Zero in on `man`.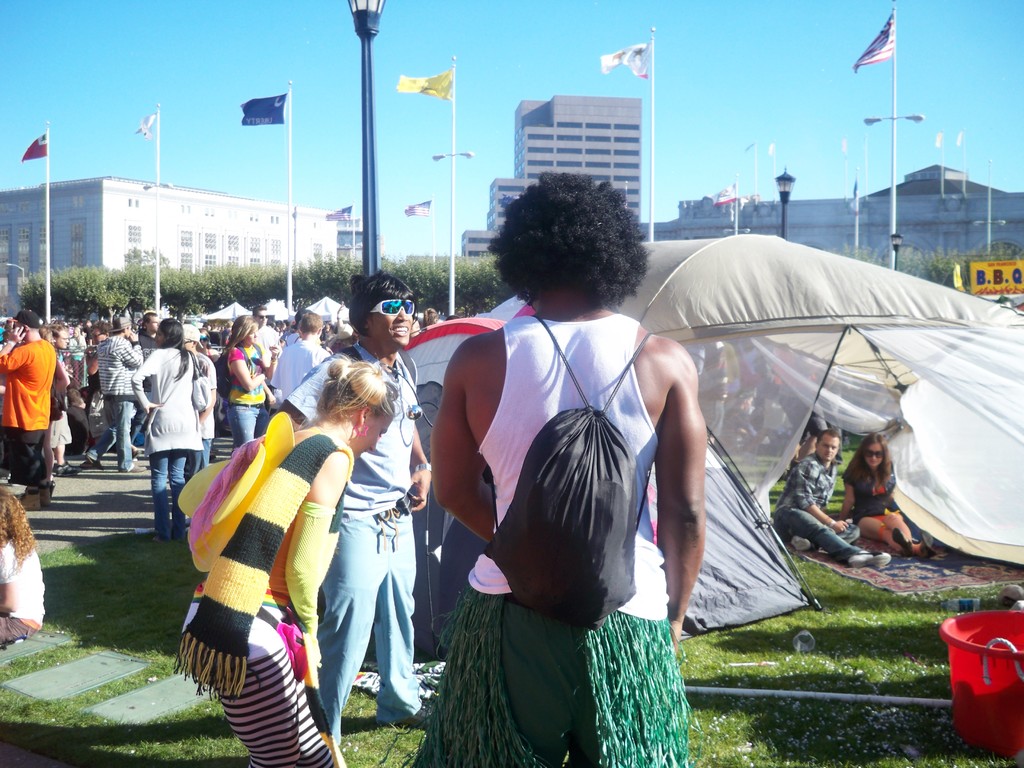
Zeroed in: 262,273,429,727.
